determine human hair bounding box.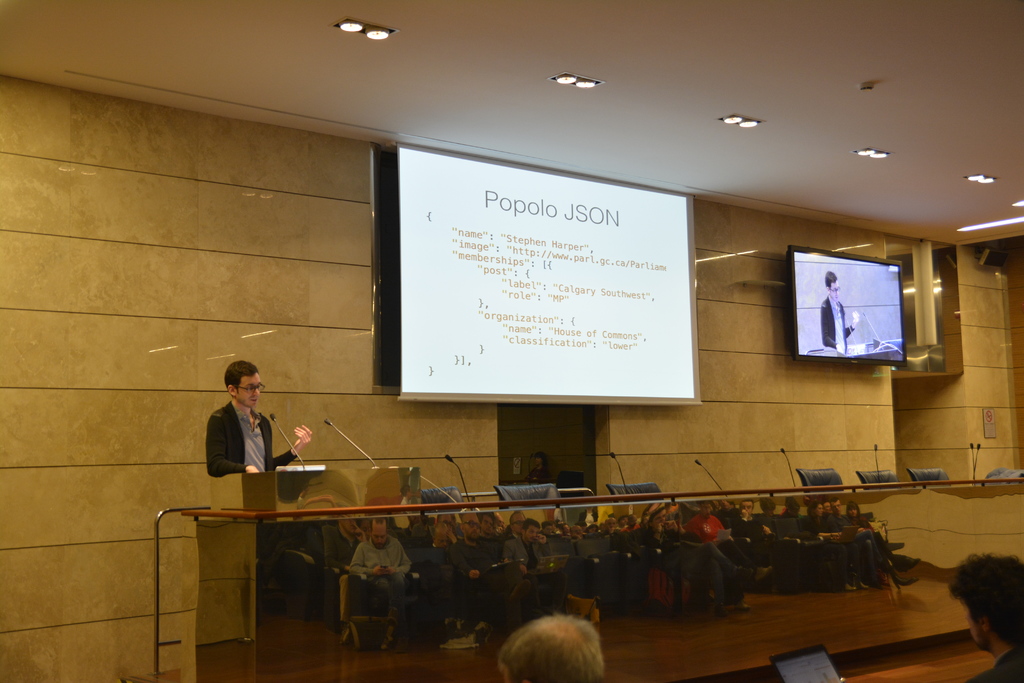
Determined: {"left": 948, "top": 557, "right": 1023, "bottom": 654}.
